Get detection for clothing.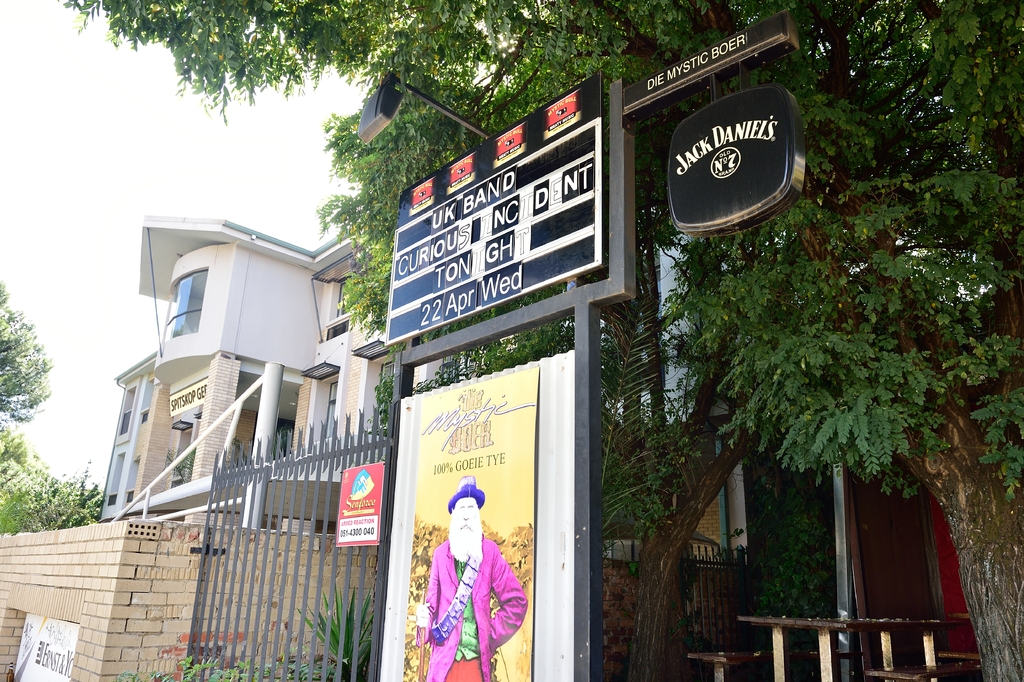
Detection: crop(410, 537, 538, 680).
